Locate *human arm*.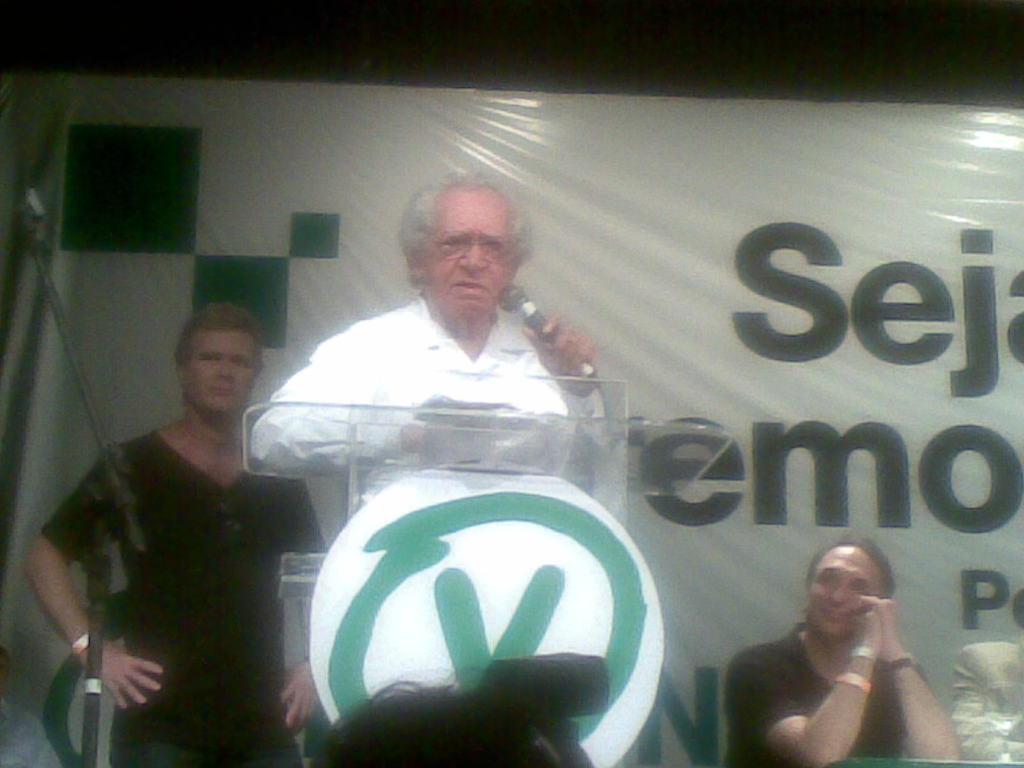
Bounding box: <box>930,637,1023,767</box>.
